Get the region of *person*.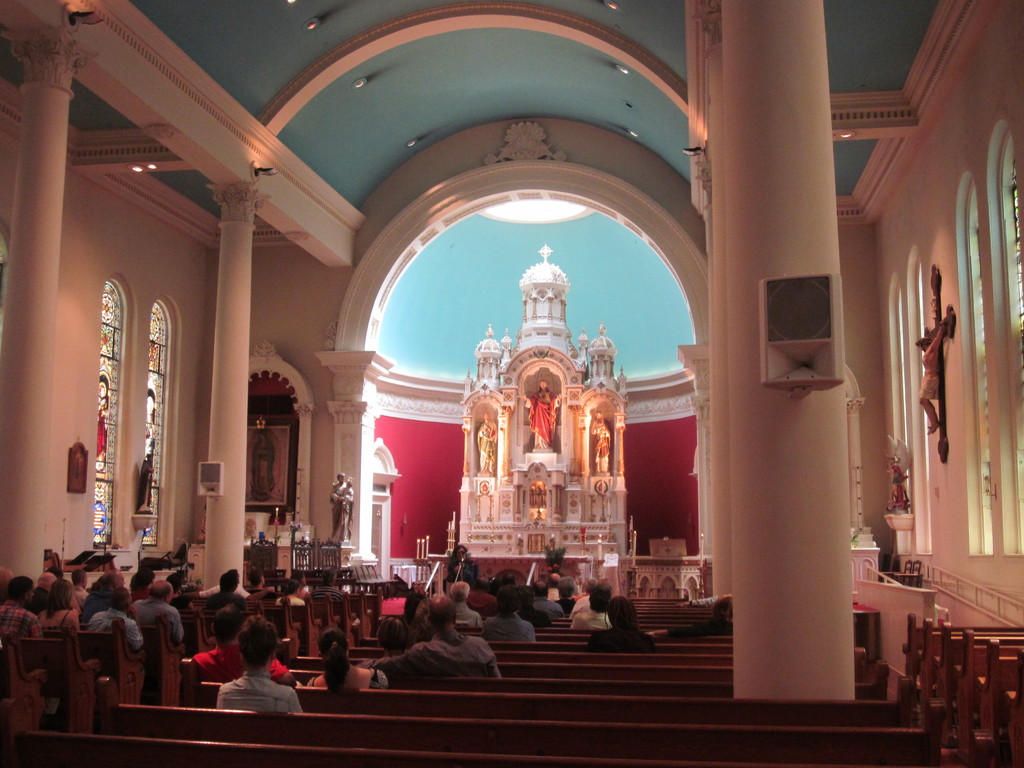
left=590, top=410, right=611, bottom=472.
